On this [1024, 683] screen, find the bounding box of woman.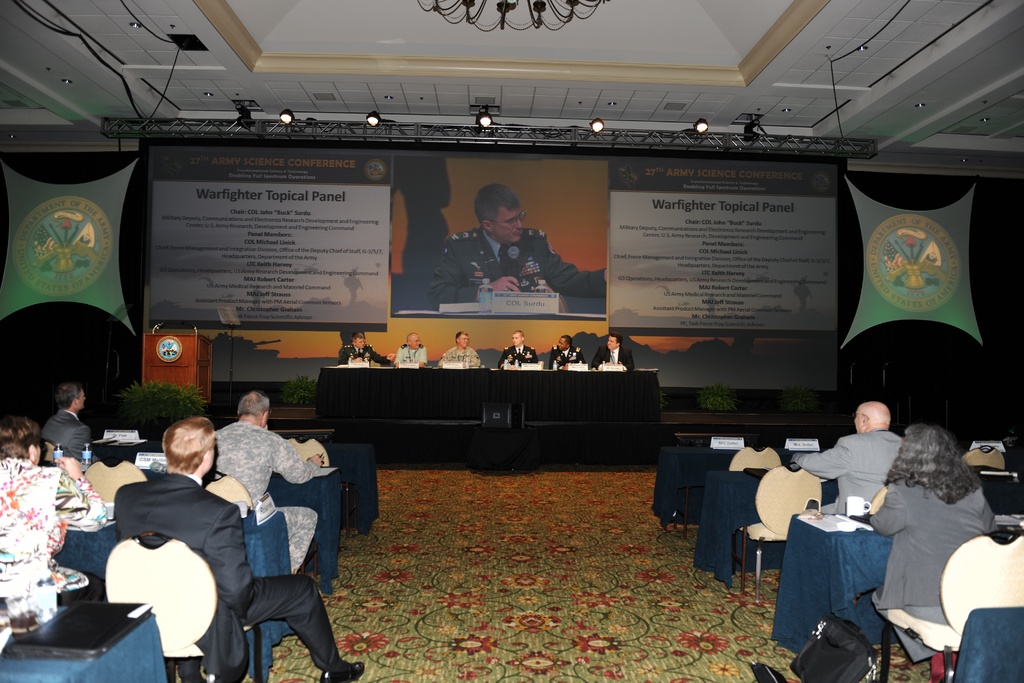
Bounding box: <bbox>0, 417, 105, 591</bbox>.
